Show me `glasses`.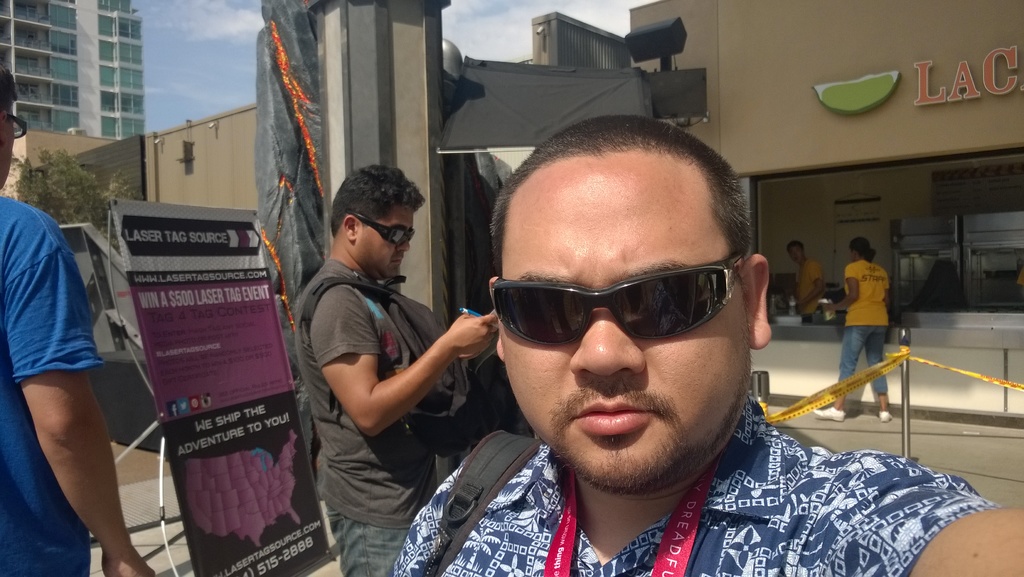
`glasses` is here: 489:253:746:354.
